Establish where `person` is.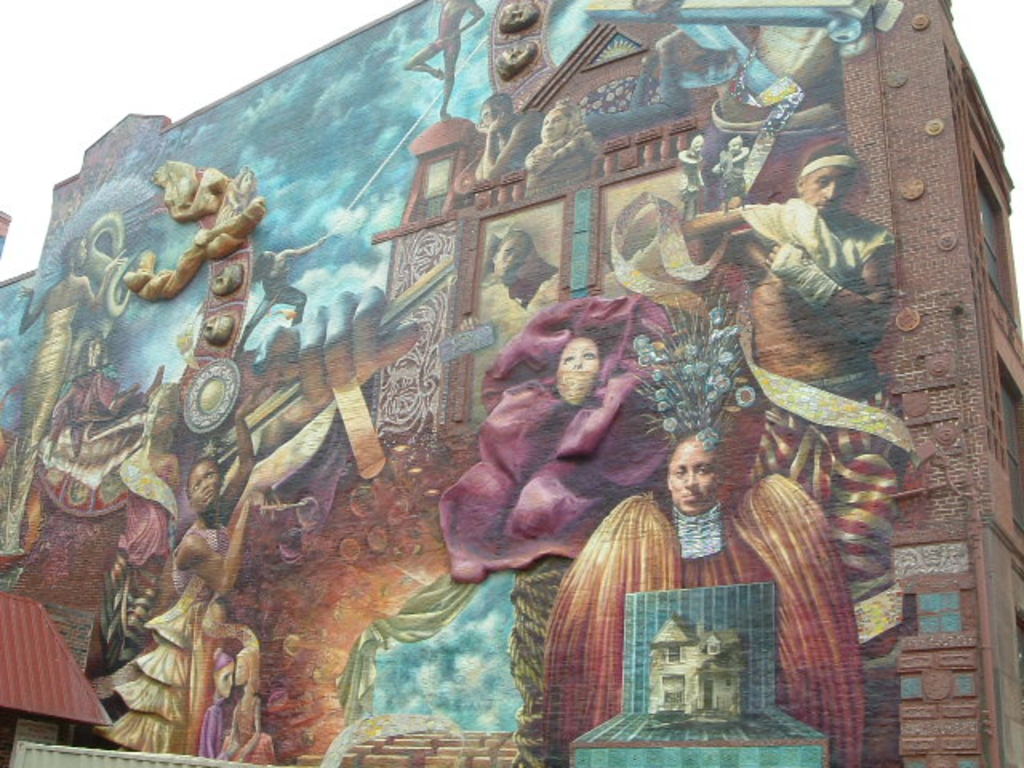
Established at 99/386/259/754.
